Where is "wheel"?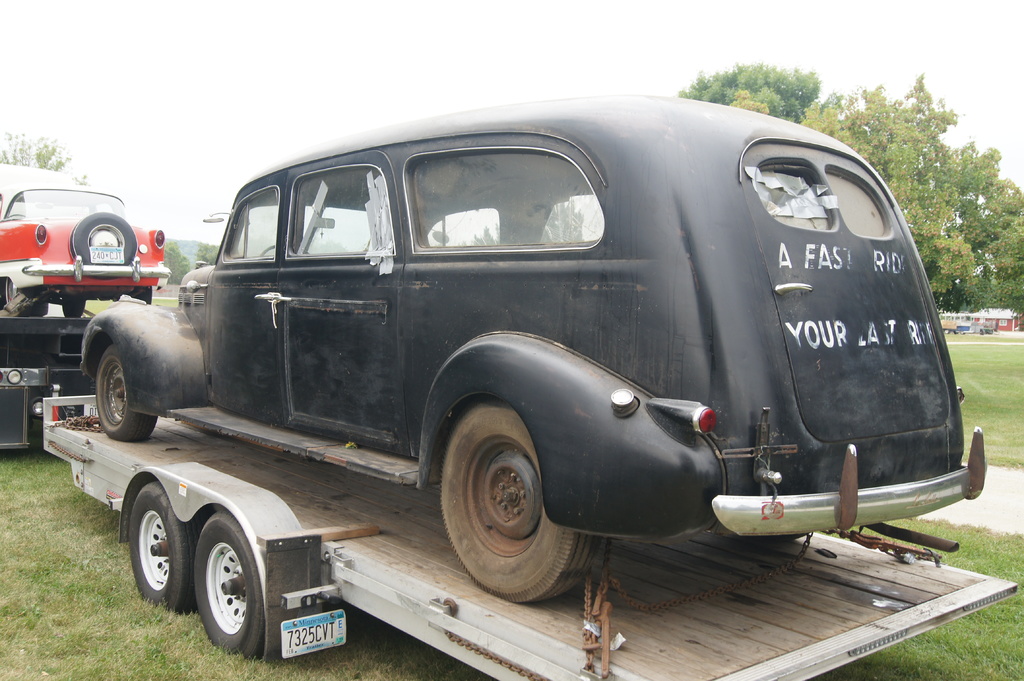
l=194, t=508, r=260, b=663.
